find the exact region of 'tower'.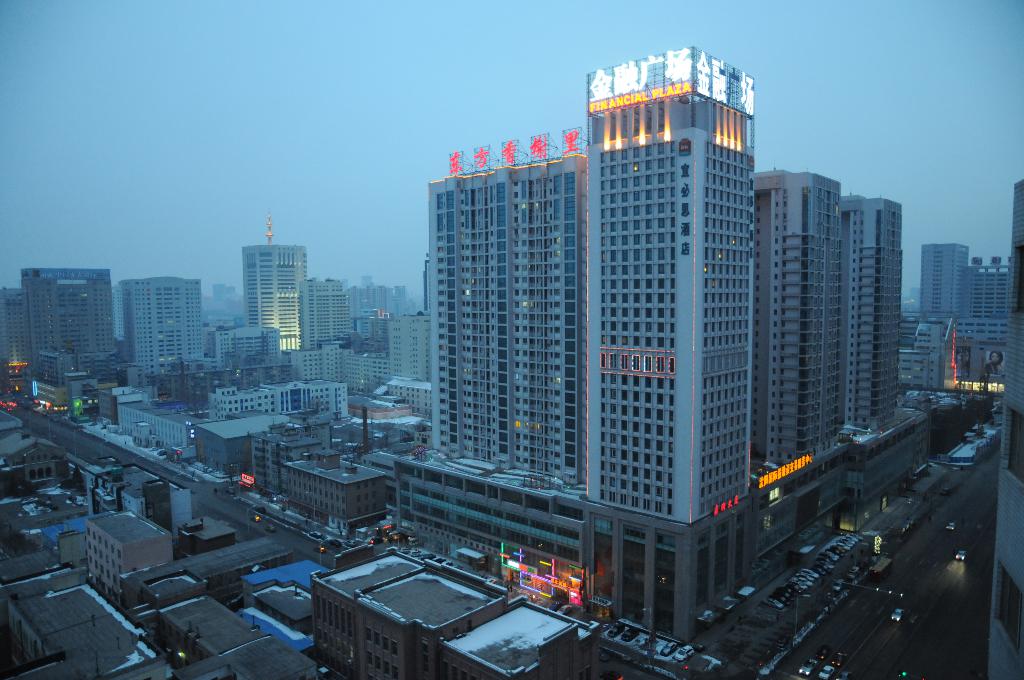
Exact region: 753:170:861:541.
